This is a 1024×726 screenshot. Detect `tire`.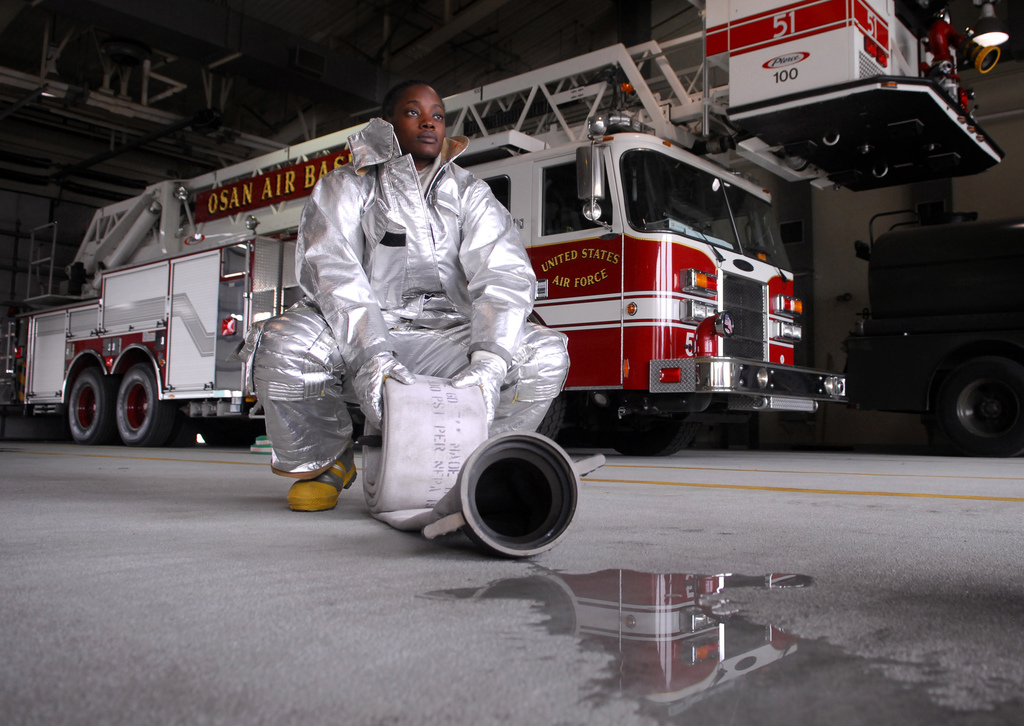
<bbox>598, 413, 705, 455</bbox>.
